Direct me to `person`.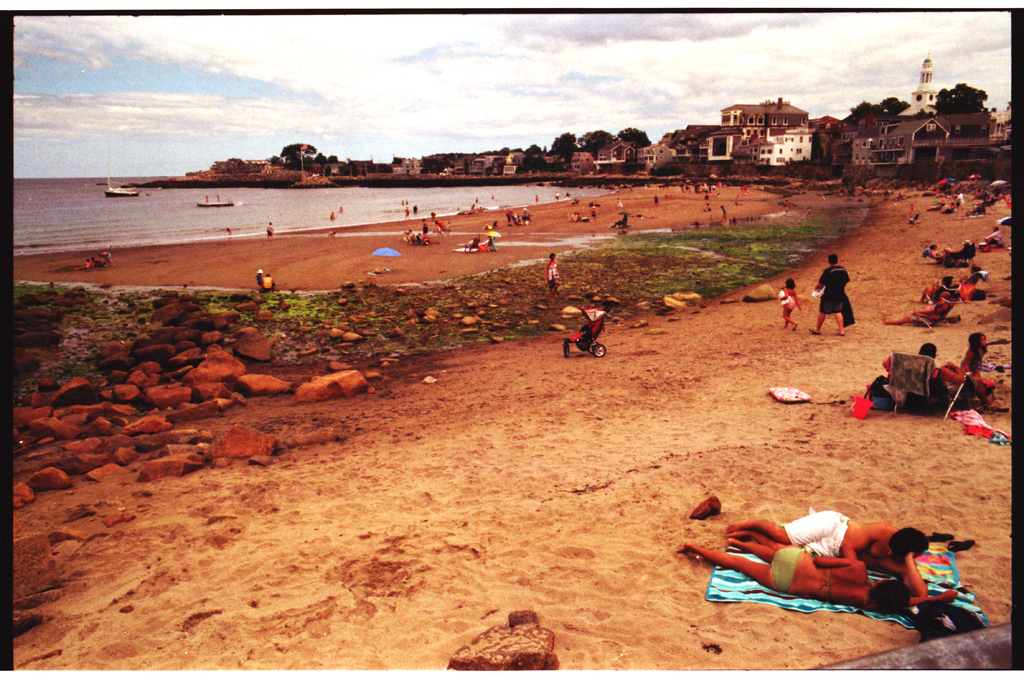
Direction: 541, 255, 561, 296.
